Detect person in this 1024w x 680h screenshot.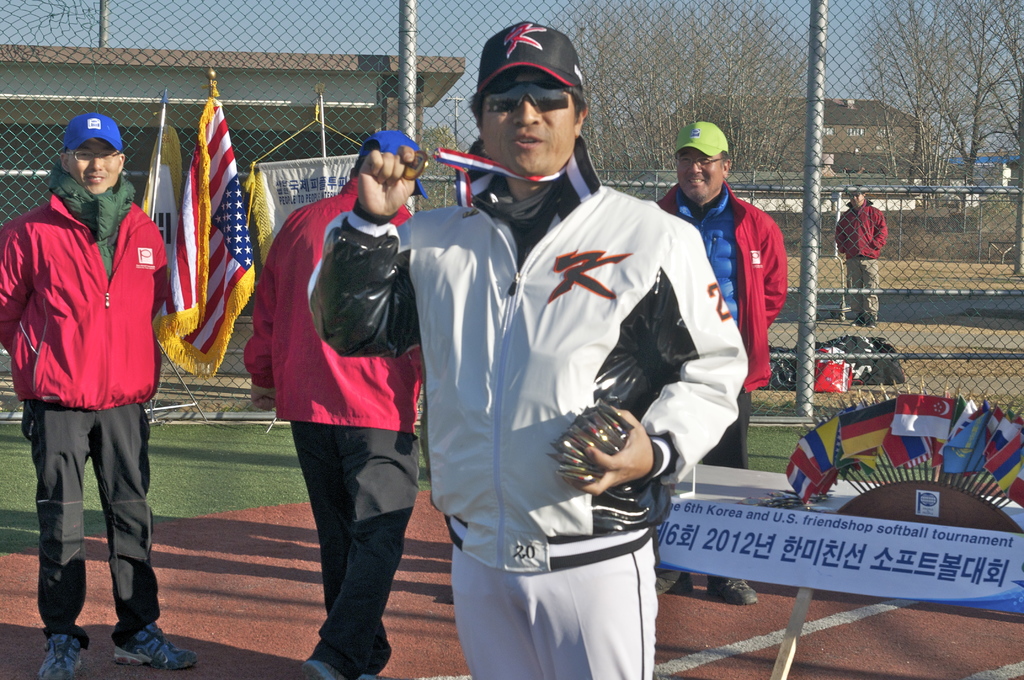
Detection: l=0, t=117, r=201, b=679.
